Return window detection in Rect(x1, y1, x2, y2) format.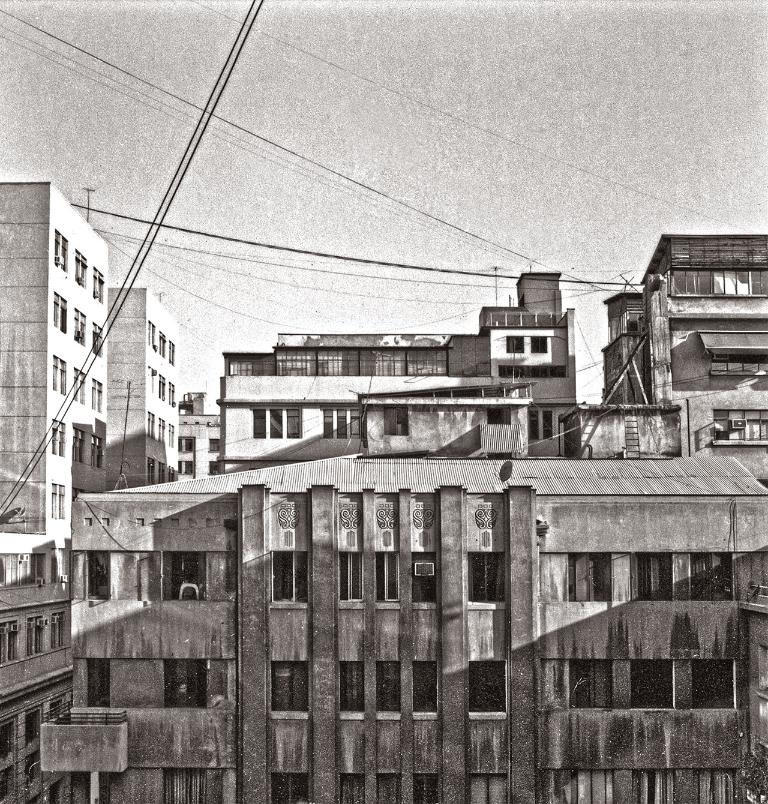
Rect(87, 659, 109, 712).
